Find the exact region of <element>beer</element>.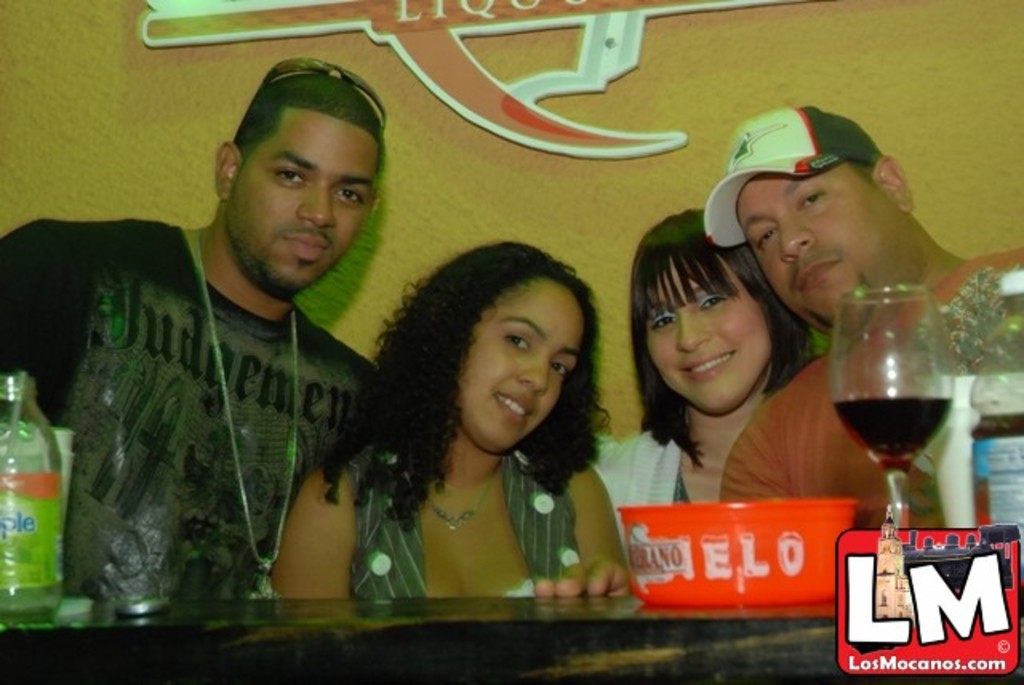
Exact region: [0, 359, 69, 627].
